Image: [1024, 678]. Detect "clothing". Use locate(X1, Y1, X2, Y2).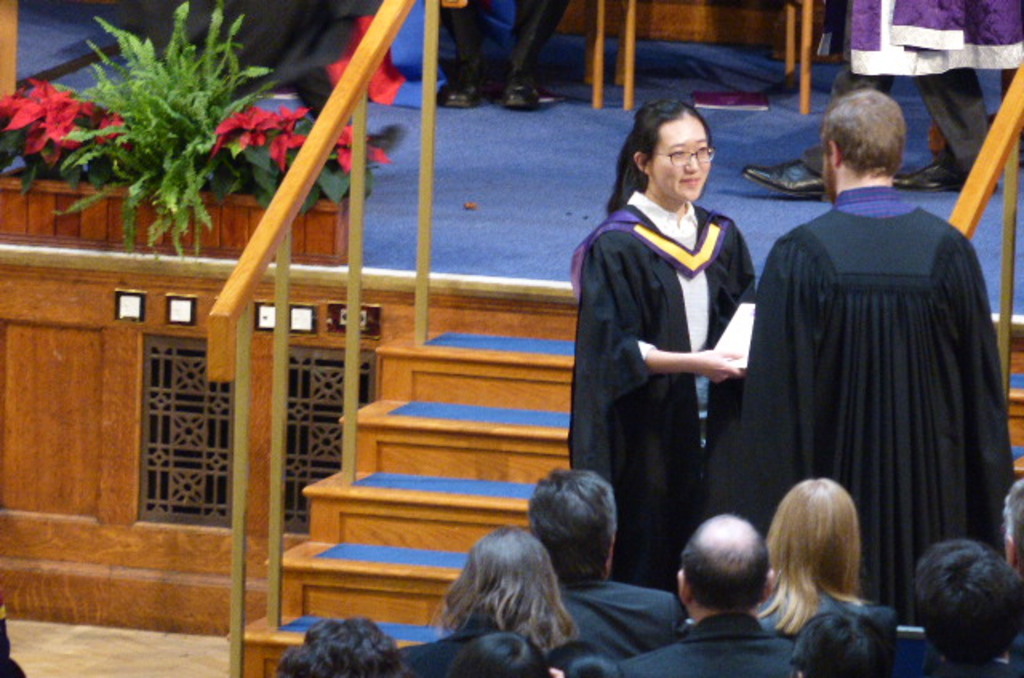
locate(566, 189, 754, 579).
